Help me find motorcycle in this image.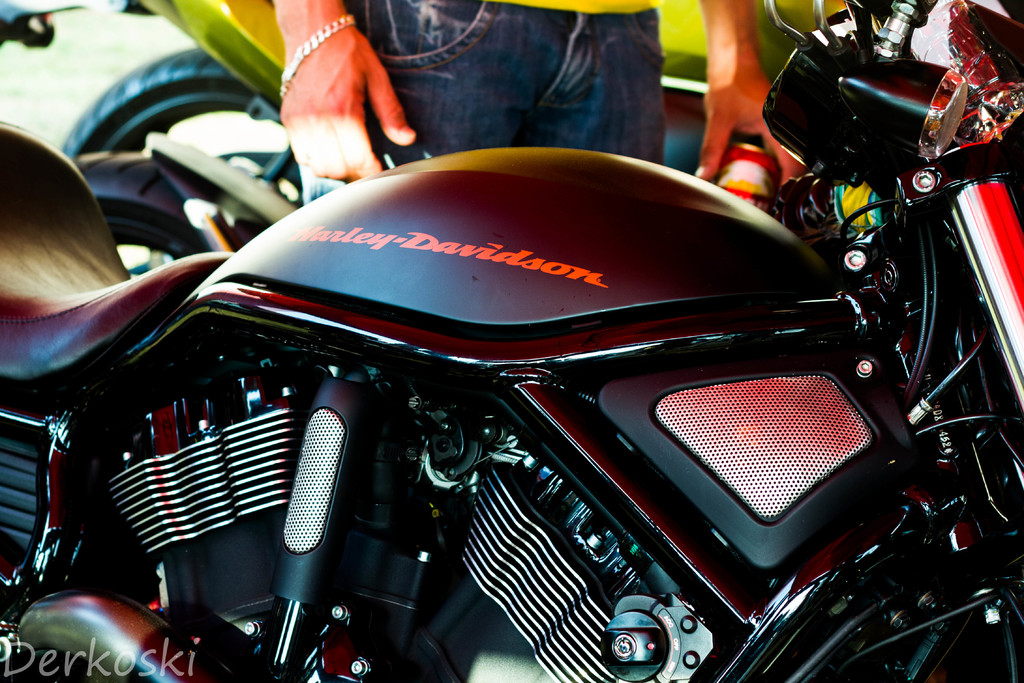
Found it: {"x1": 0, "y1": 0, "x2": 1023, "y2": 682}.
